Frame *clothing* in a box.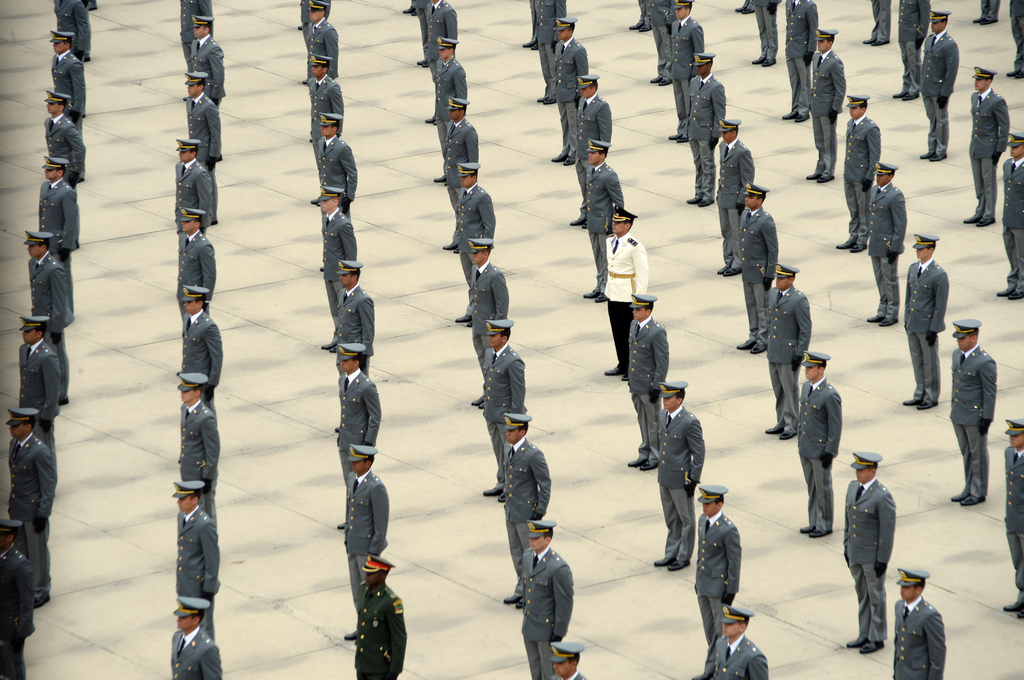
[627, 317, 668, 464].
